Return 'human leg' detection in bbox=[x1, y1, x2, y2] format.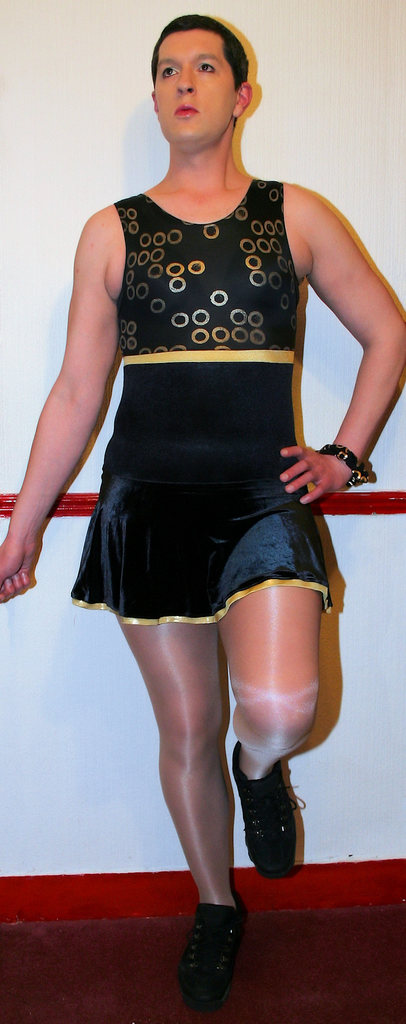
bbox=[216, 557, 332, 877].
